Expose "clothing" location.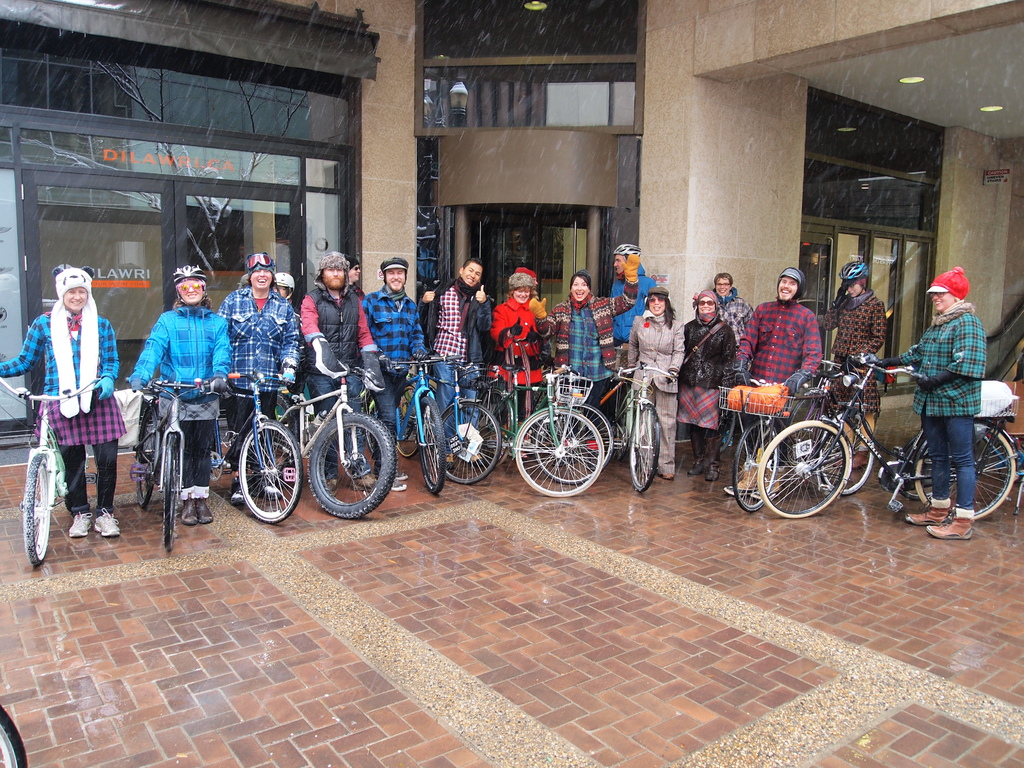
Exposed at box=[428, 280, 498, 438].
